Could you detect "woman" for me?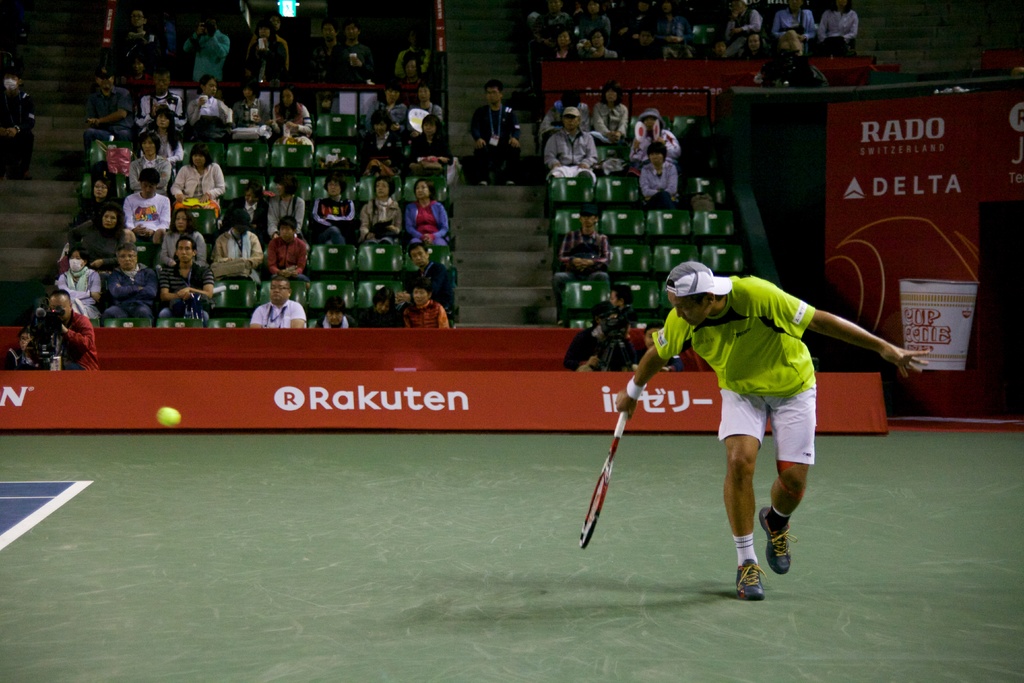
Detection result: box=[124, 129, 172, 190].
